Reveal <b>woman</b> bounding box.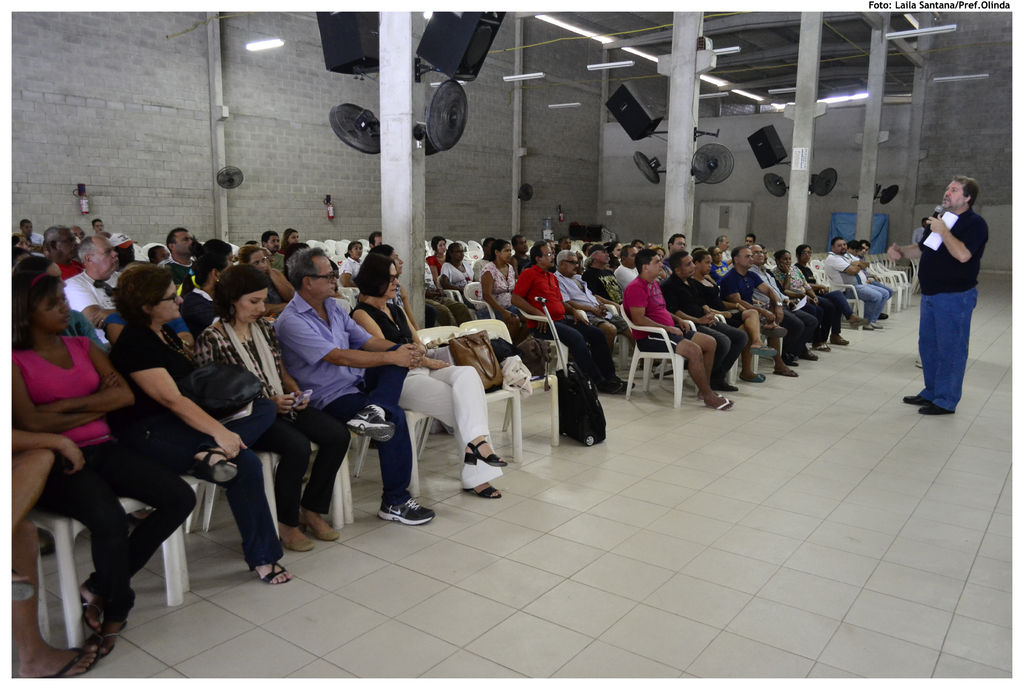
Revealed: bbox=(436, 240, 477, 304).
